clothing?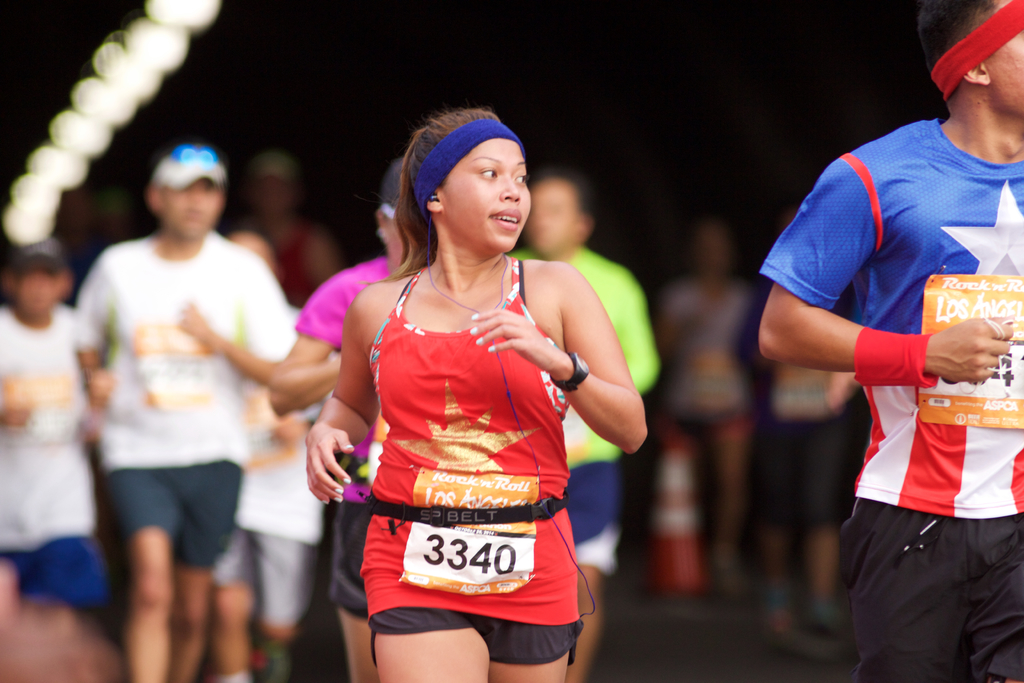
{"left": 502, "top": 245, "right": 661, "bottom": 575}
